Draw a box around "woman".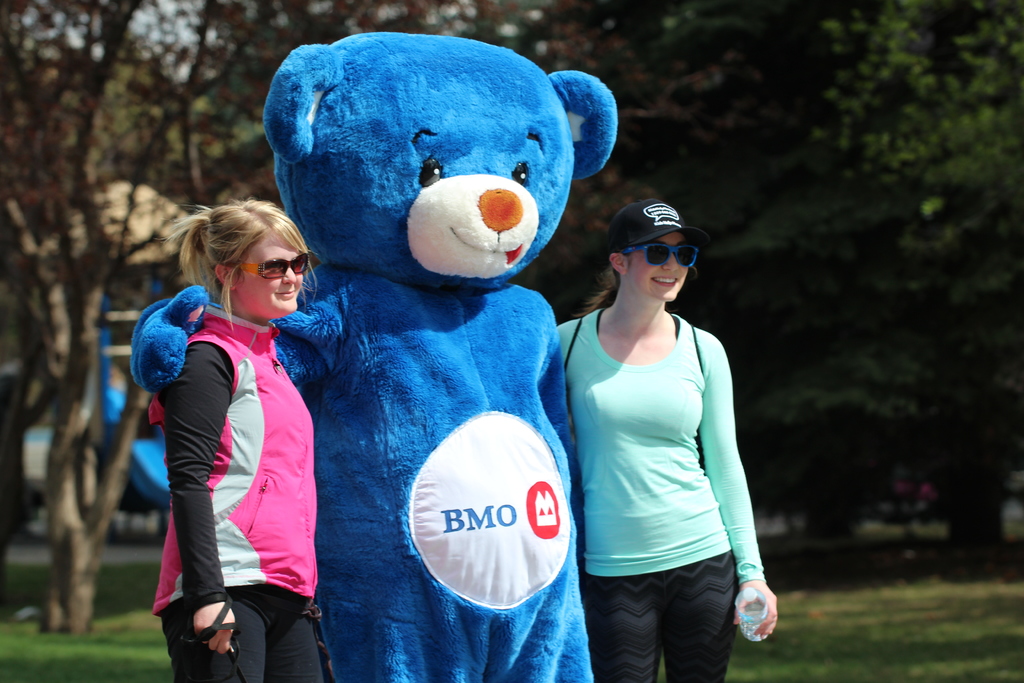
(left=541, top=186, right=772, bottom=662).
